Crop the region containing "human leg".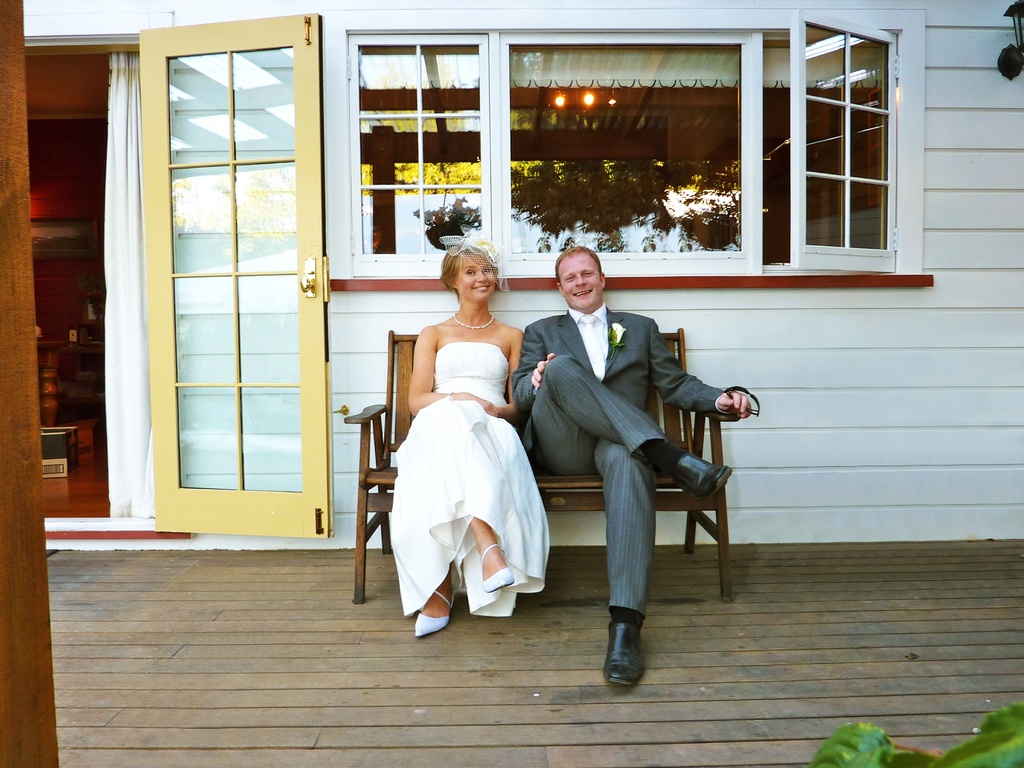
Crop region: box=[468, 514, 518, 591].
